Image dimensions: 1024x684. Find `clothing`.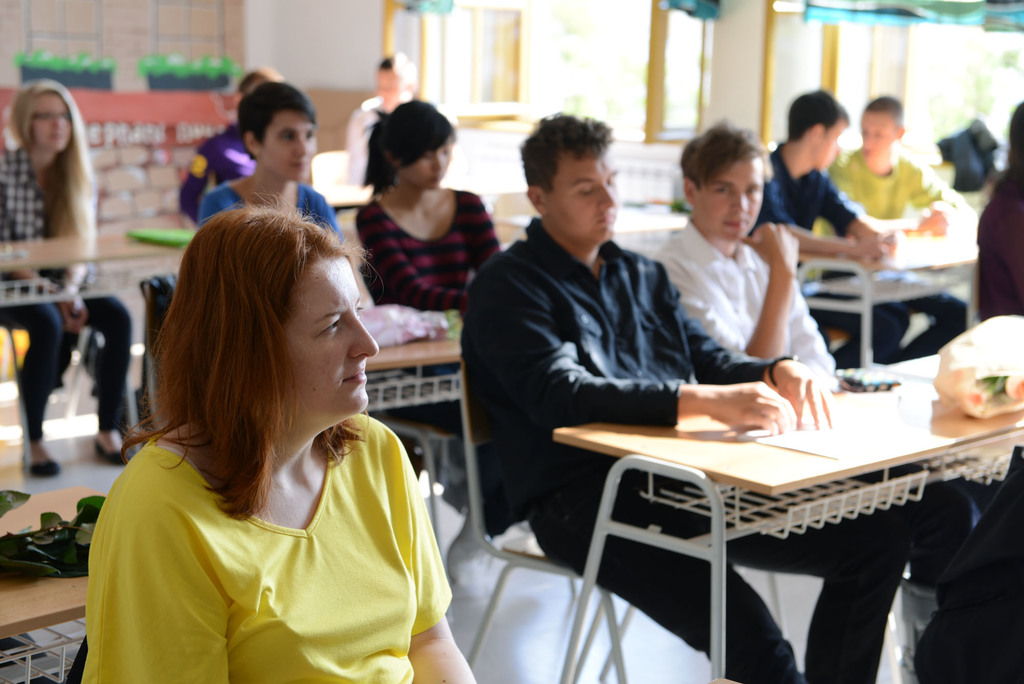
(x1=463, y1=208, x2=919, y2=683).
